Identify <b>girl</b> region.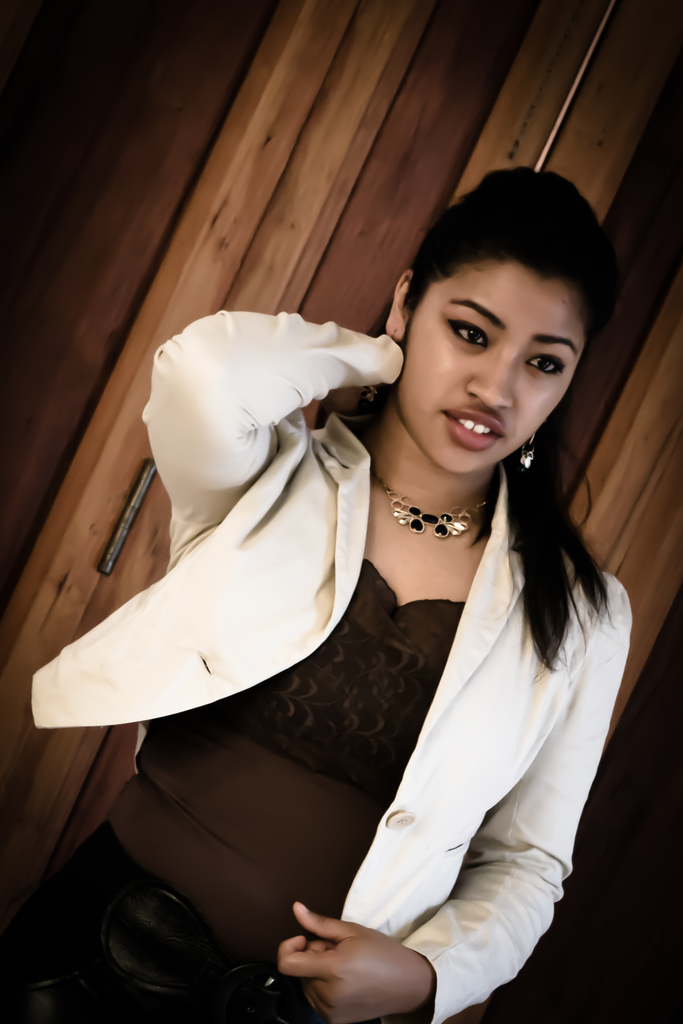
Region: (0,155,632,1023).
